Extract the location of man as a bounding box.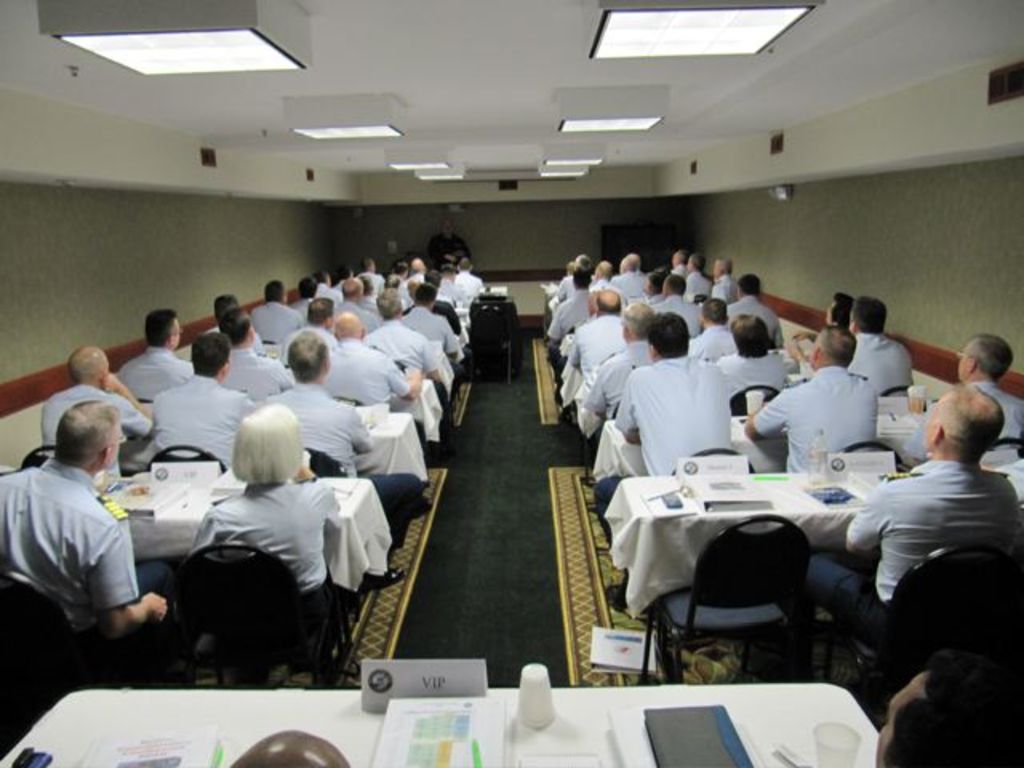
bbox=[453, 251, 482, 309].
